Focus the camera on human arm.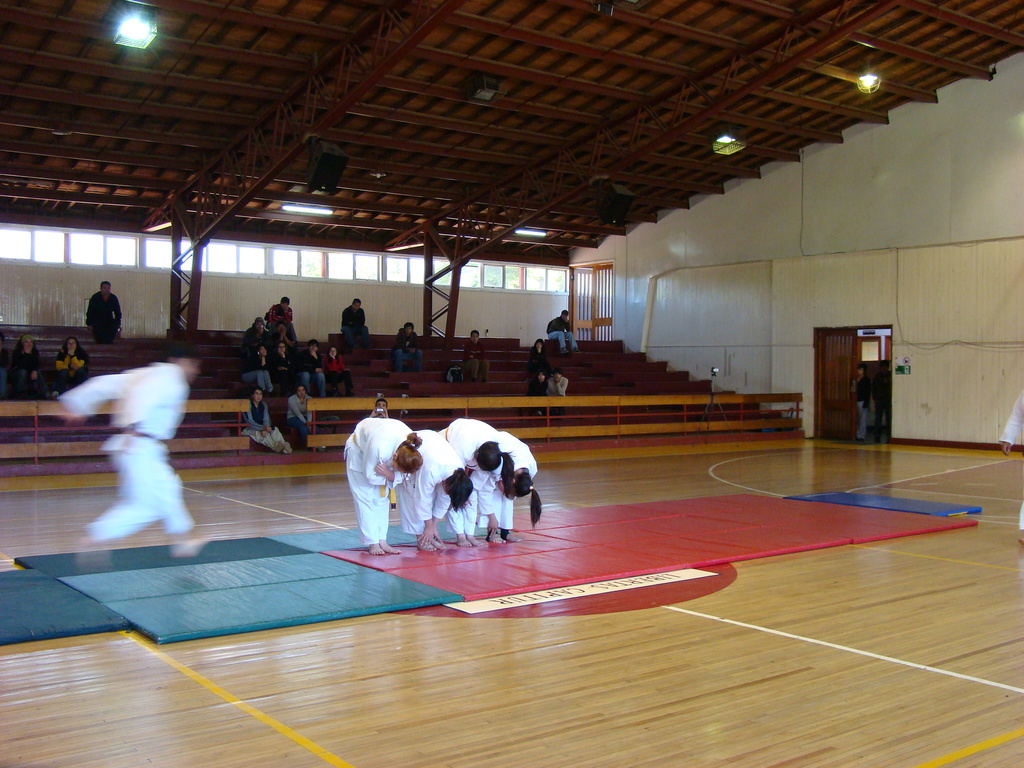
Focus region: l=367, t=408, r=378, b=416.
